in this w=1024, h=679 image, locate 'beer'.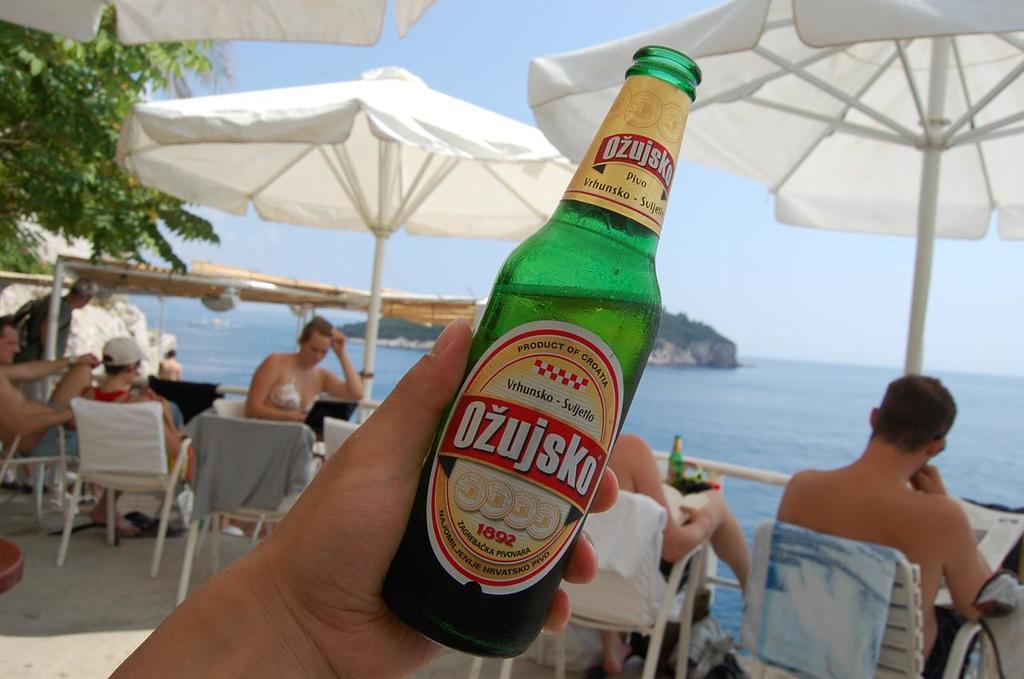
Bounding box: bbox=(378, 52, 704, 668).
